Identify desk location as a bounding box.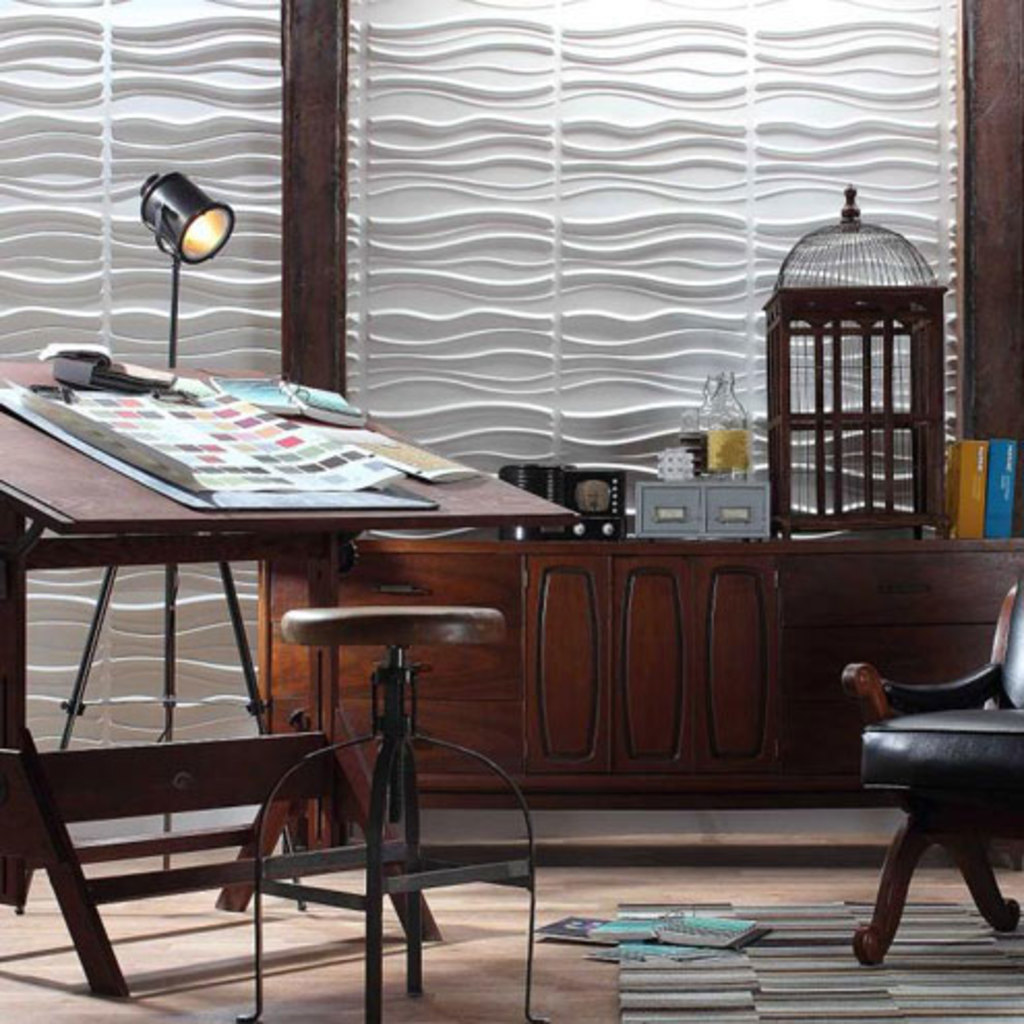
left=4, top=331, right=575, bottom=939.
